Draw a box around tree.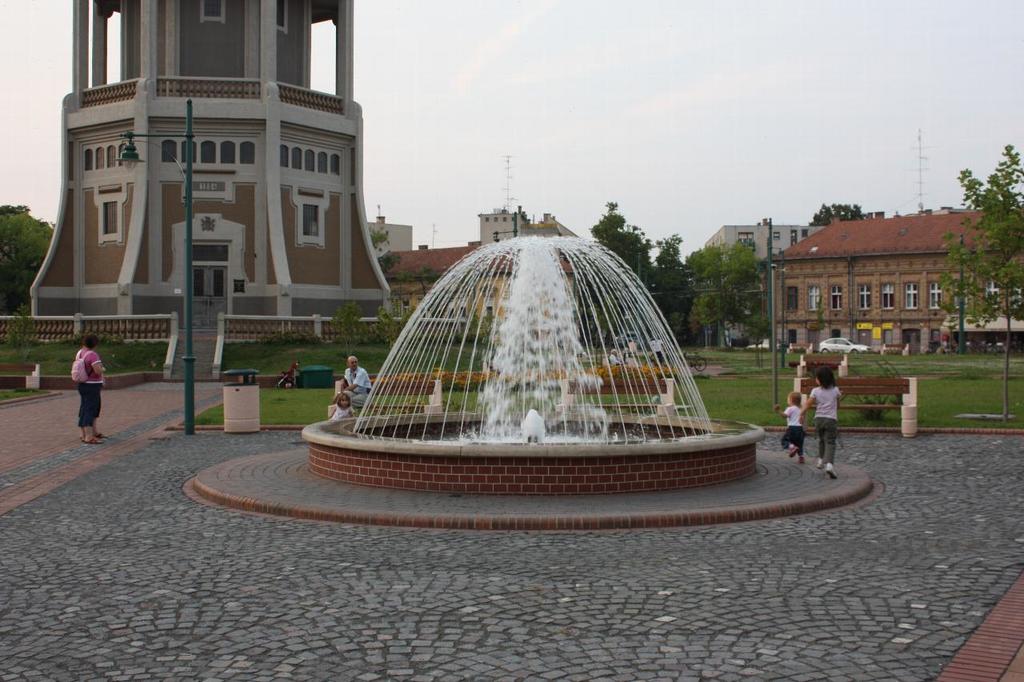
403/265/440/299.
